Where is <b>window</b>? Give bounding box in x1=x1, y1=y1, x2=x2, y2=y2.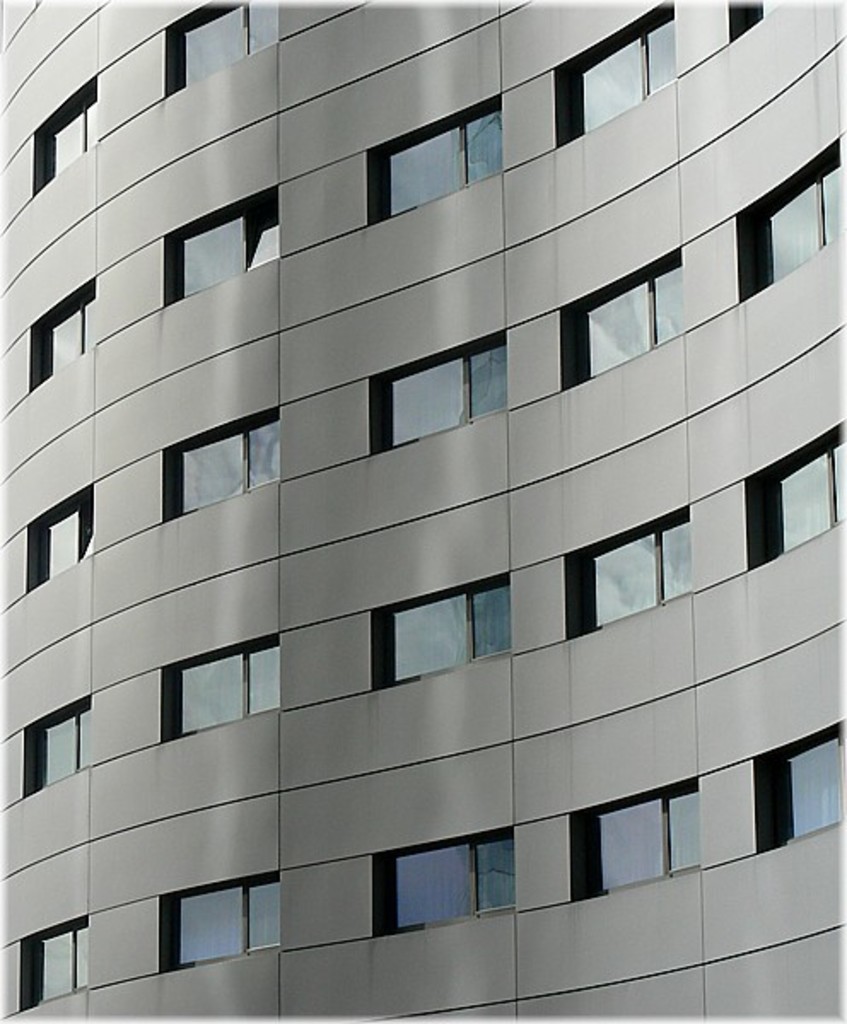
x1=19, y1=701, x2=102, y2=800.
